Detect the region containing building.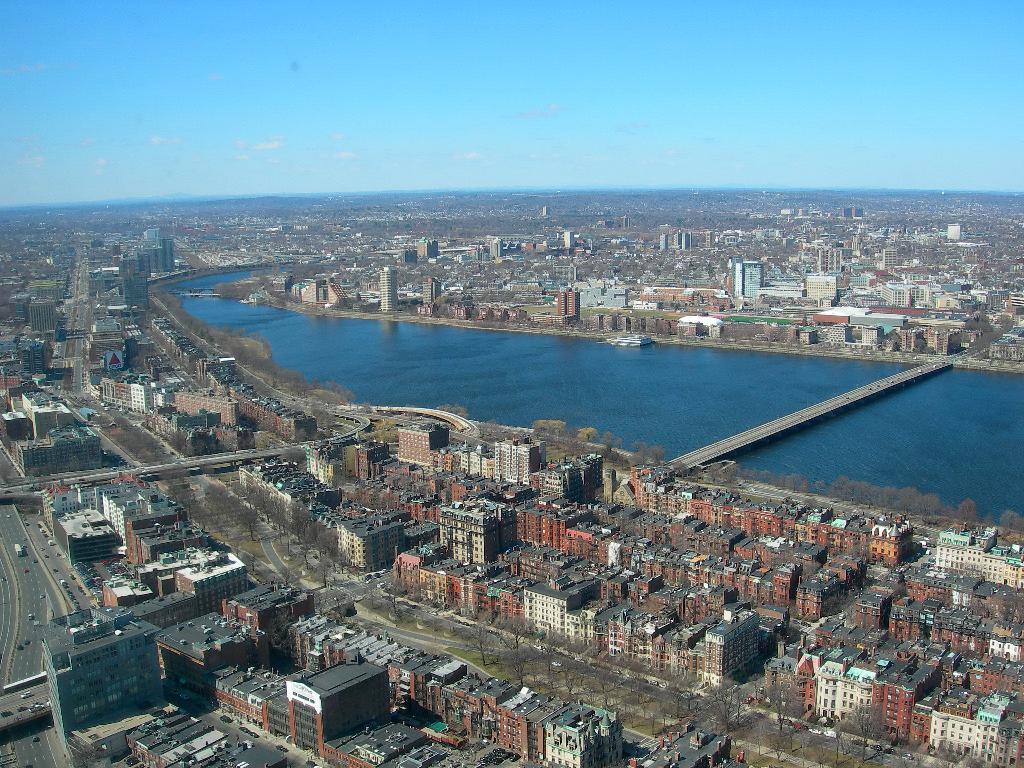
pyautogui.locateOnScreen(947, 224, 964, 244).
